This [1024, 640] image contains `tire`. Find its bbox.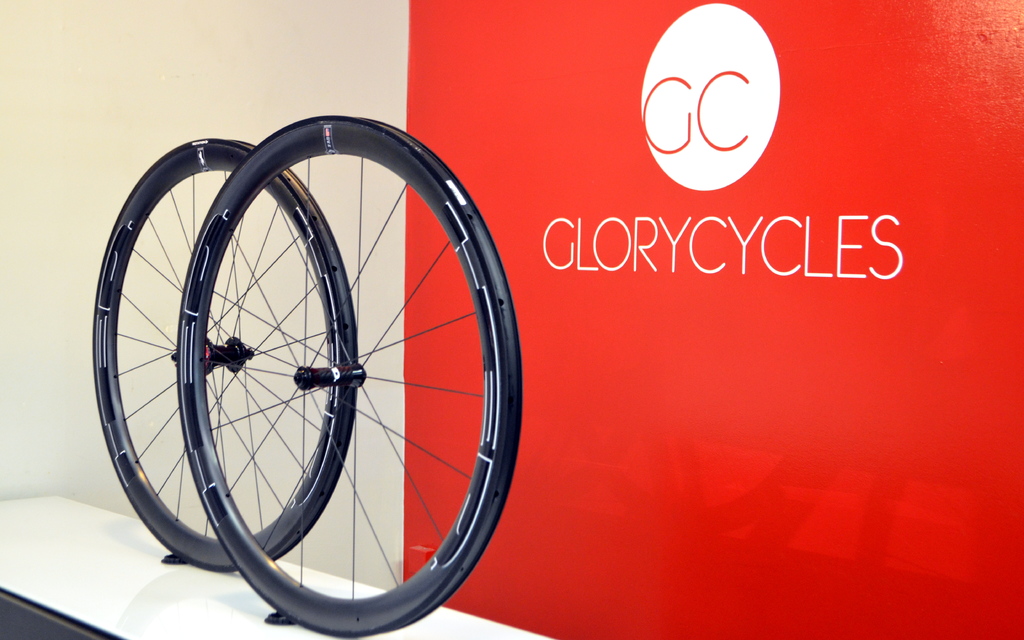
(left=92, top=133, right=360, bottom=571).
